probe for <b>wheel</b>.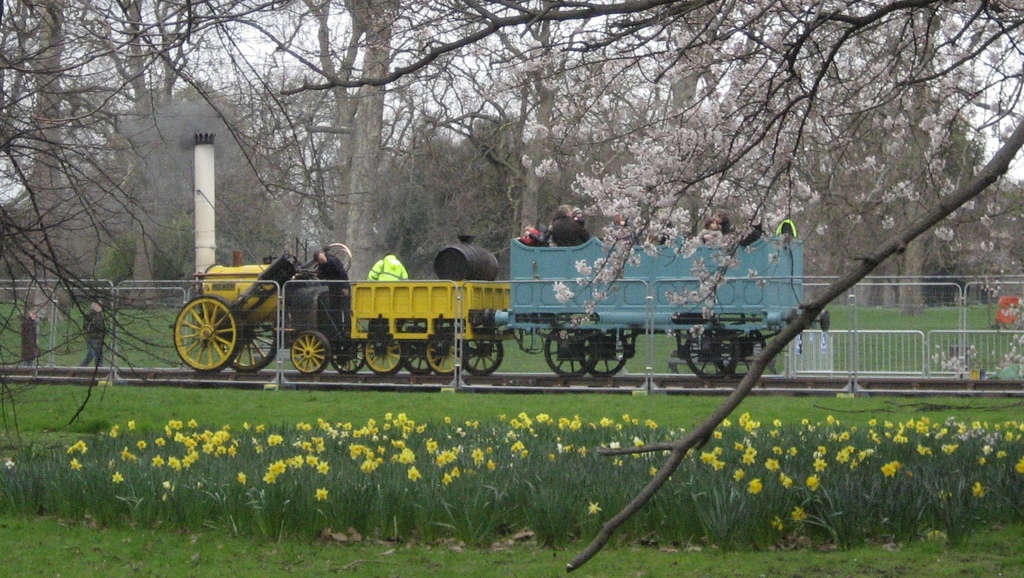
Probe result: 462 326 509 379.
